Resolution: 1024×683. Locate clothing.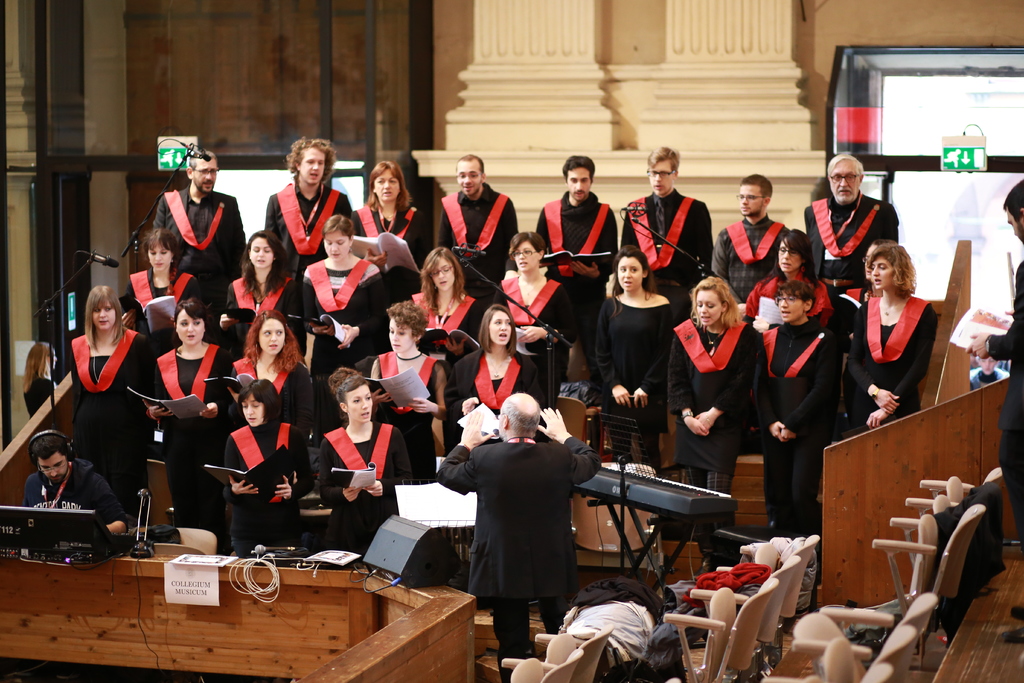
BBox(24, 372, 58, 416).
